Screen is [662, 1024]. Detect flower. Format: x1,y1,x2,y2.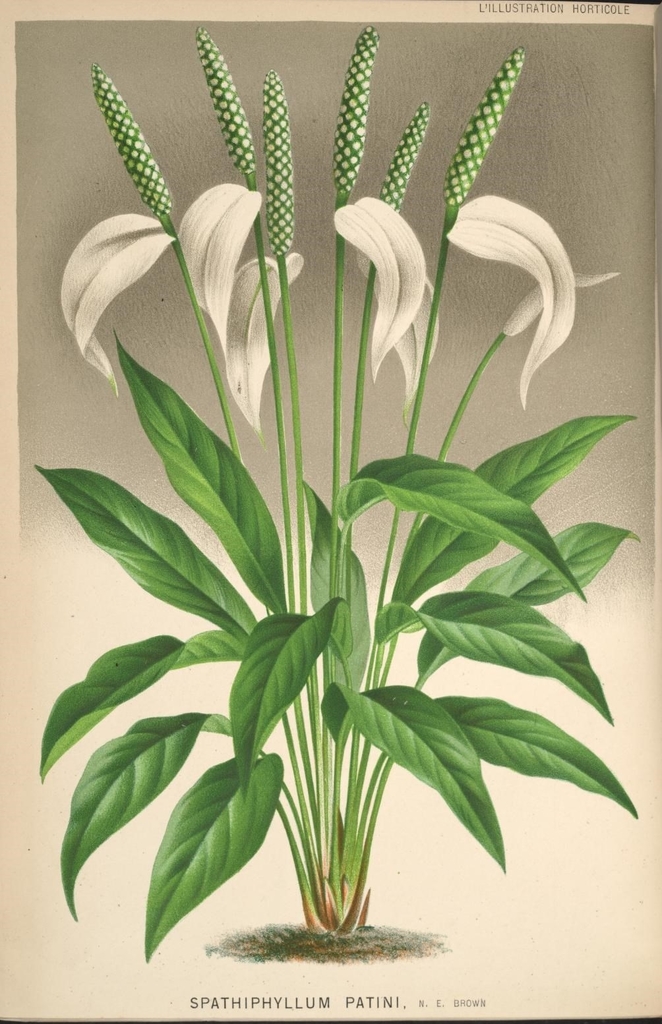
328,29,424,381.
